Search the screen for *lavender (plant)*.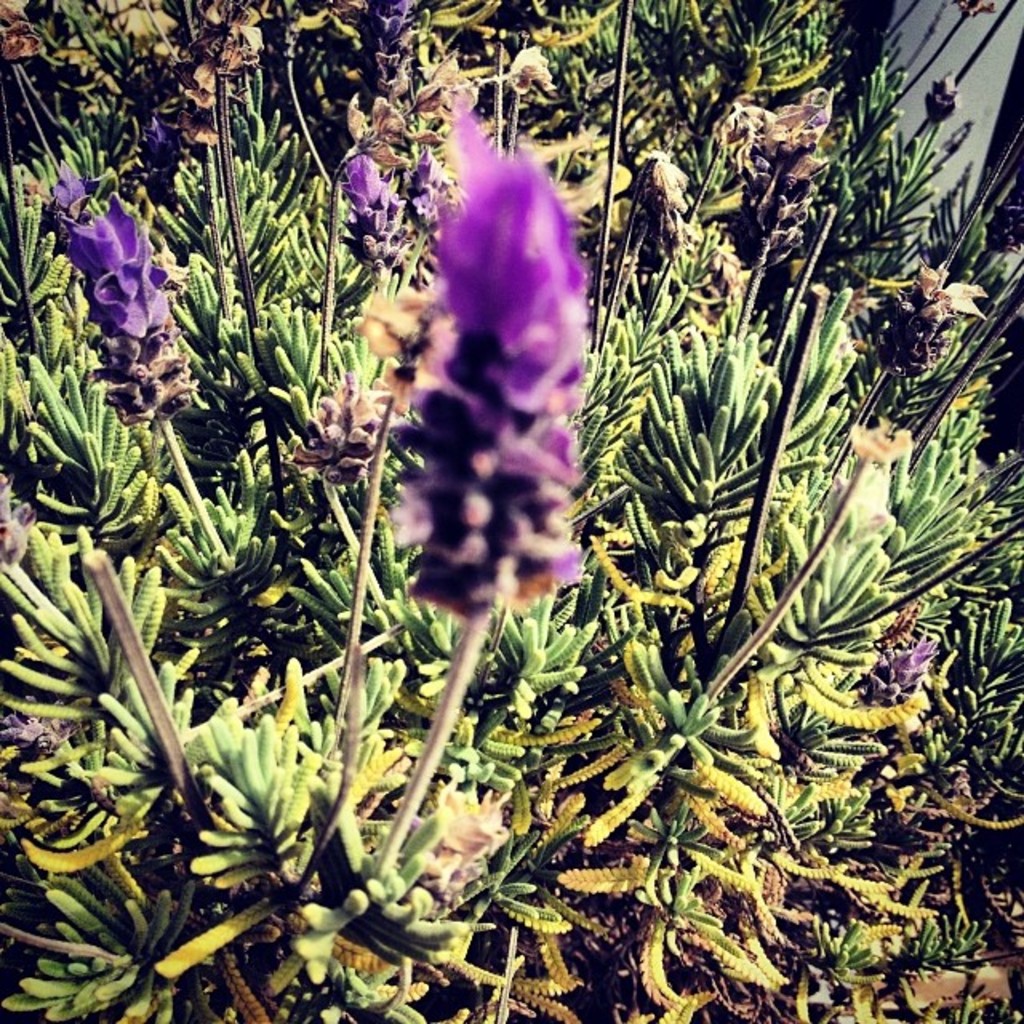
Found at BBox(379, 133, 595, 626).
